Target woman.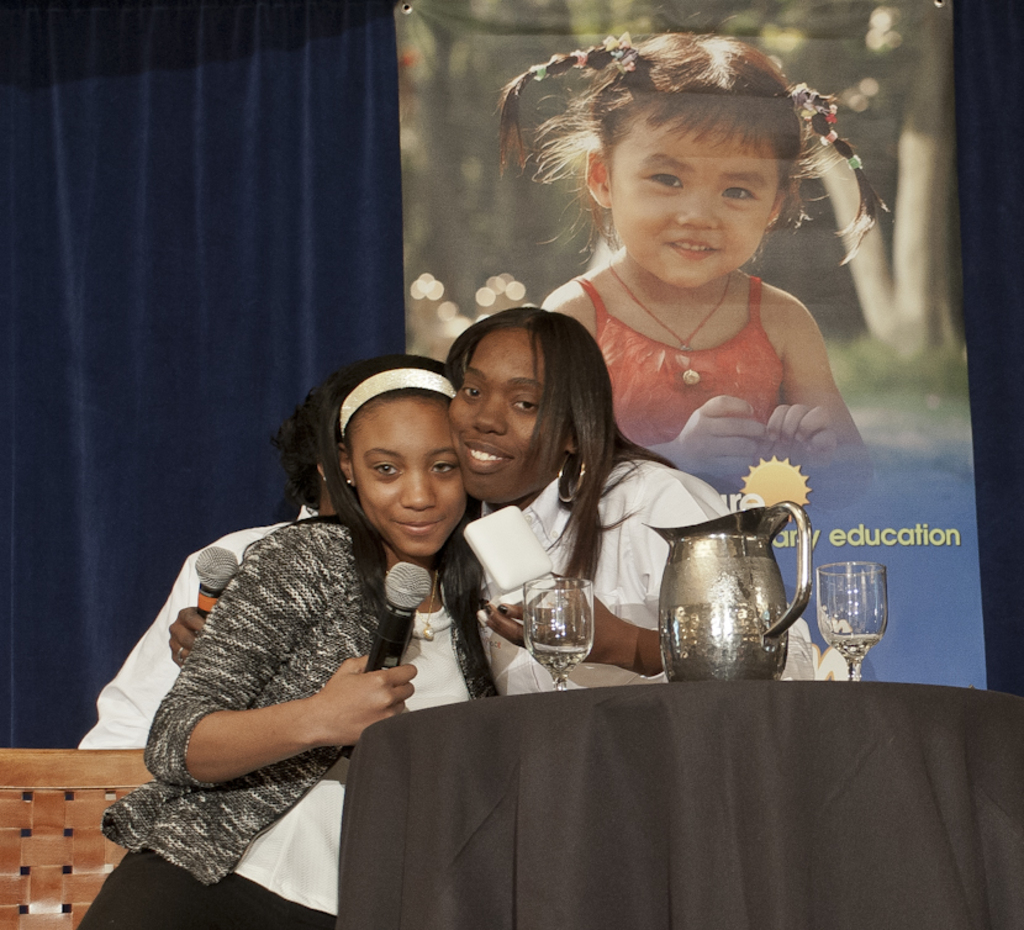
Target region: 69/359/564/929.
